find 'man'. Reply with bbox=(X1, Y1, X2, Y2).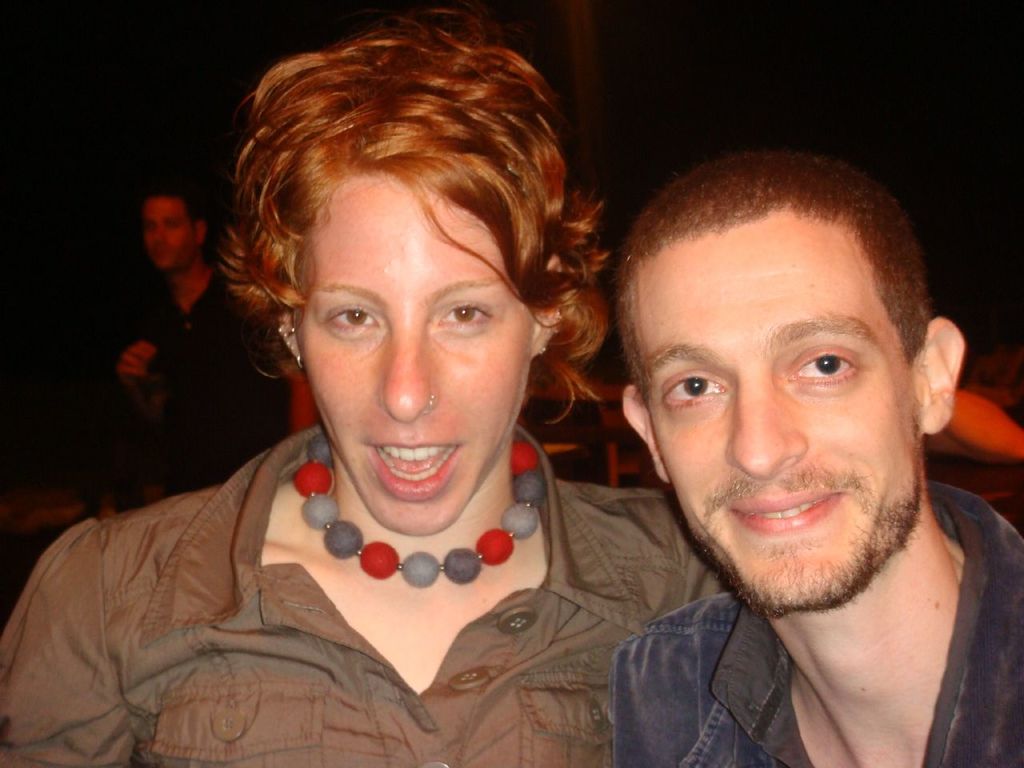
bbox=(507, 125, 1023, 767).
